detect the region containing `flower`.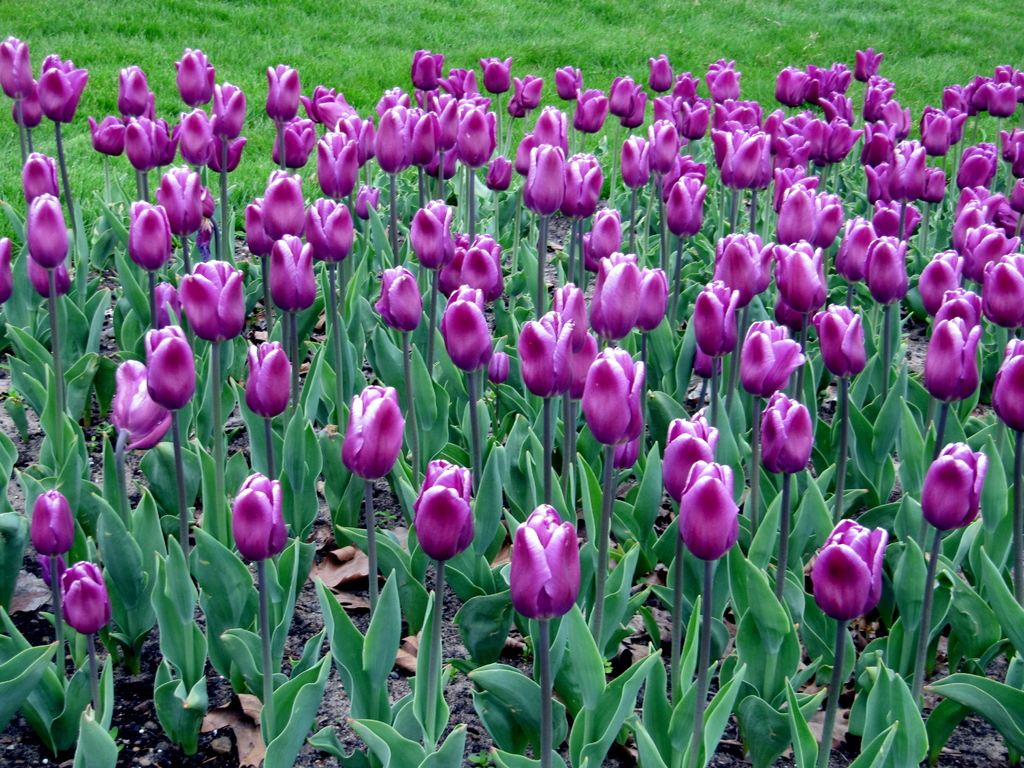
216, 81, 247, 141.
